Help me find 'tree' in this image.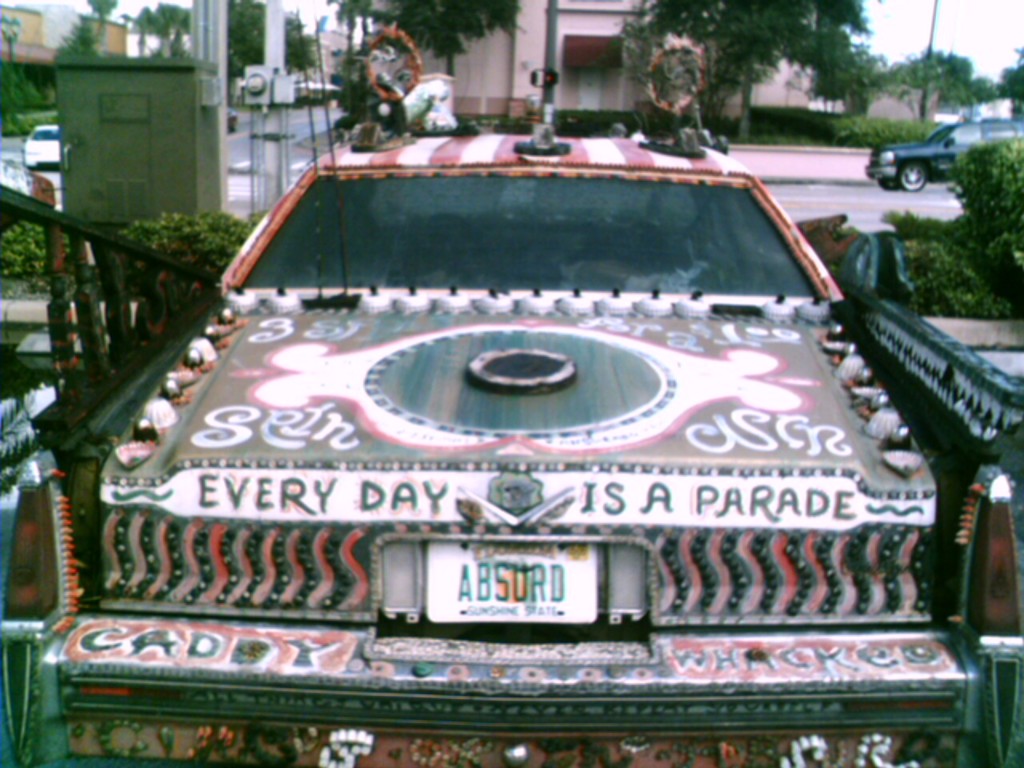
Found it: {"left": 878, "top": 50, "right": 1010, "bottom": 122}.
